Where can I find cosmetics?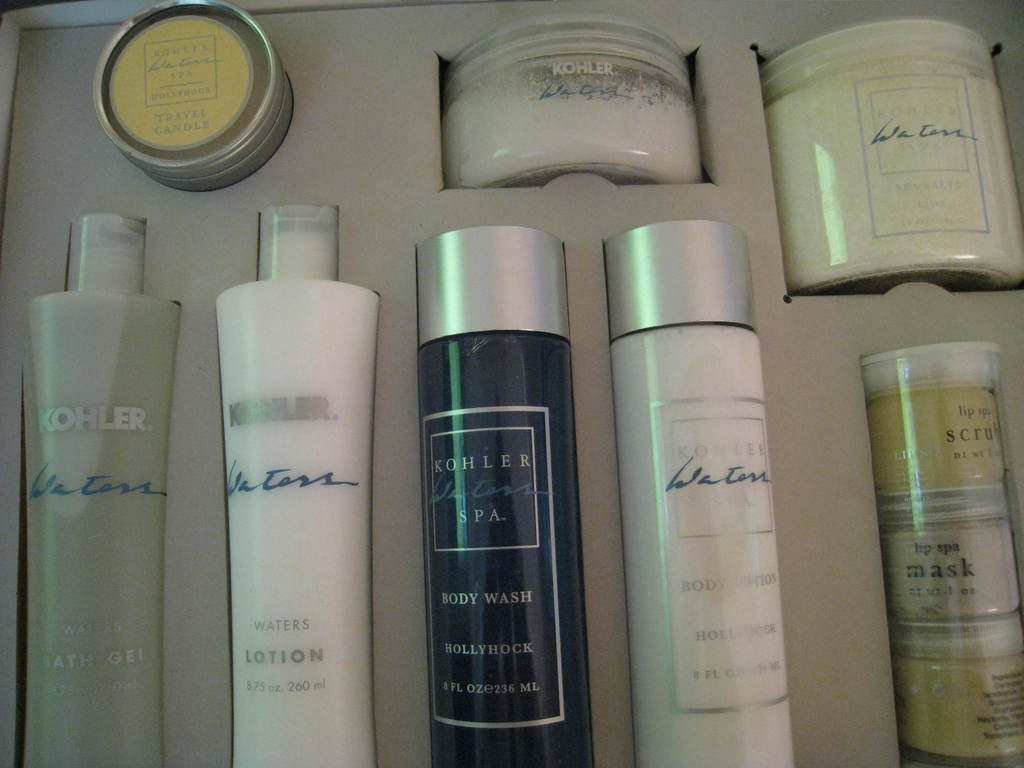
You can find it at <bbox>860, 339, 1023, 767</bbox>.
